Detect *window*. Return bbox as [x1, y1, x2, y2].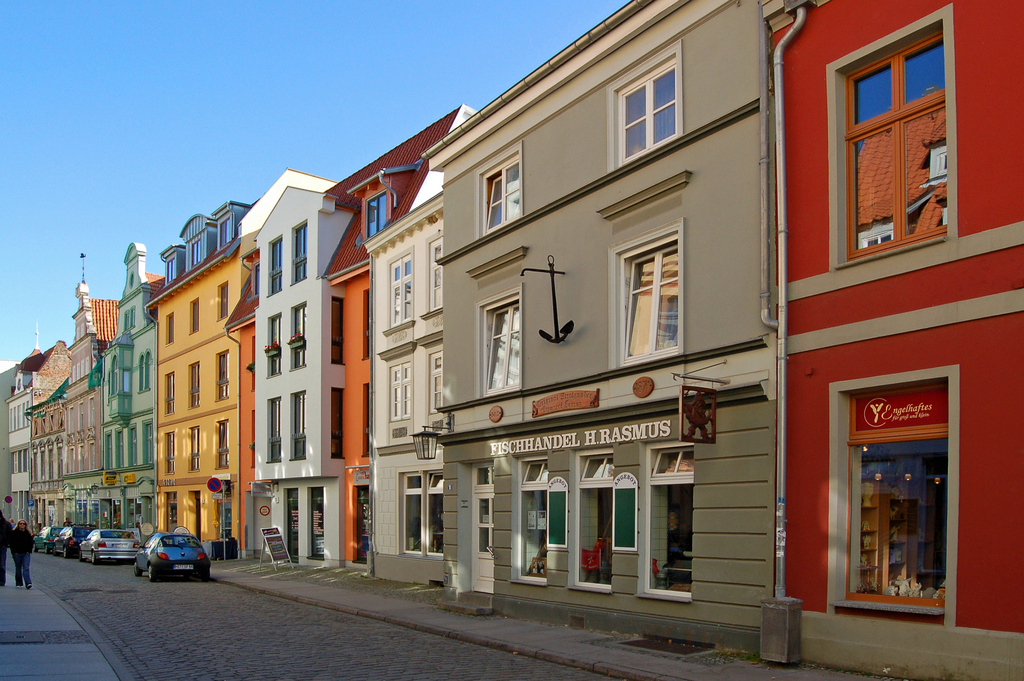
[476, 145, 524, 227].
